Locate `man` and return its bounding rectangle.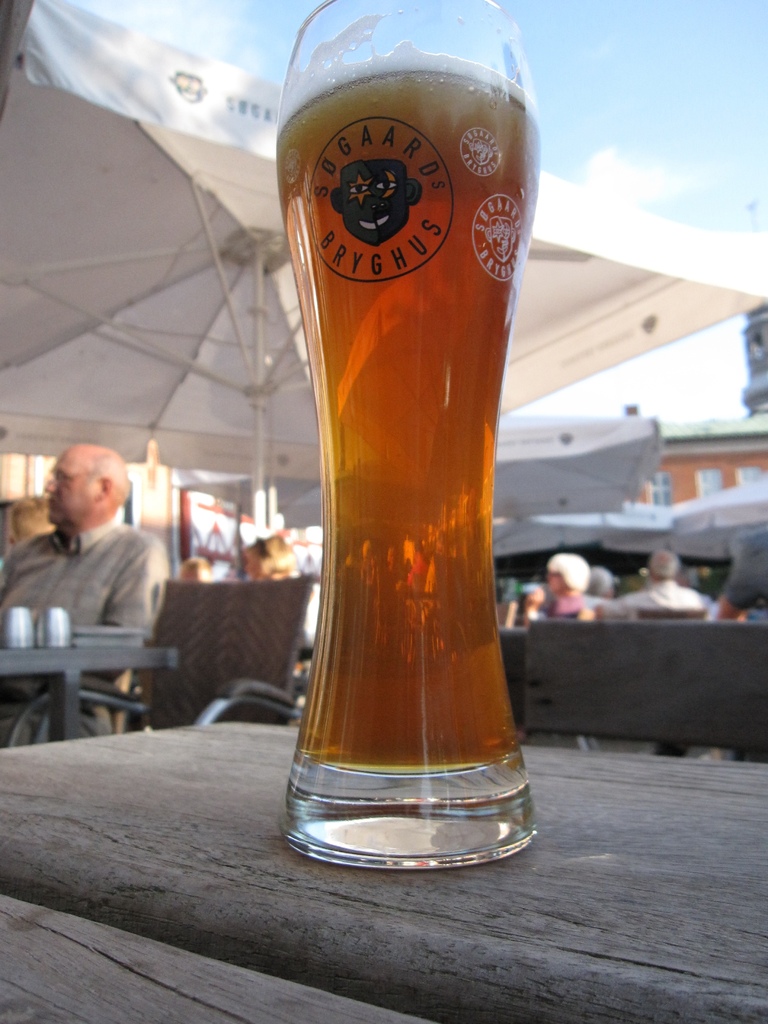
bbox=(716, 520, 767, 630).
